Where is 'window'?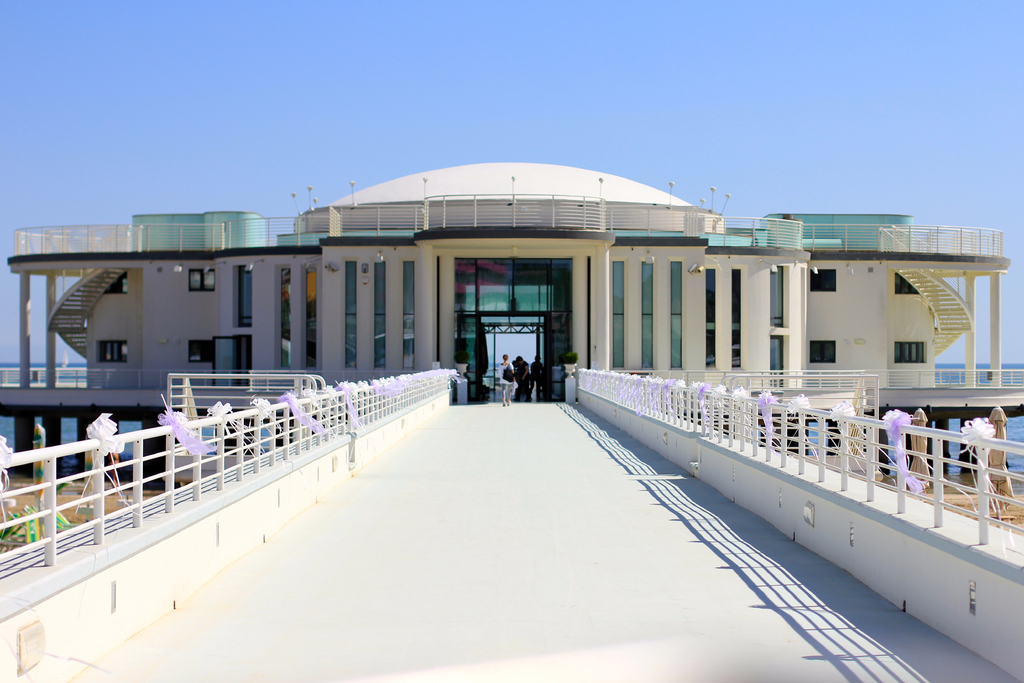
93 341 125 362.
